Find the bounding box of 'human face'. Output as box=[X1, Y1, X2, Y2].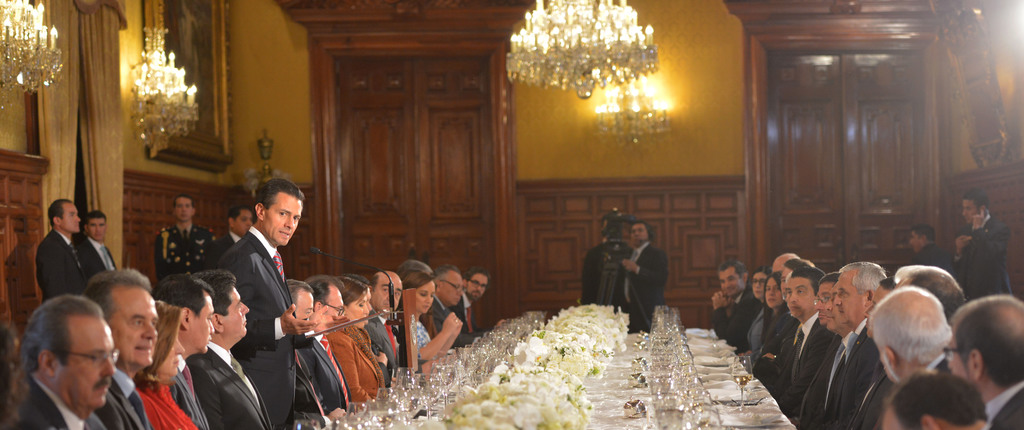
box=[61, 202, 82, 234].
